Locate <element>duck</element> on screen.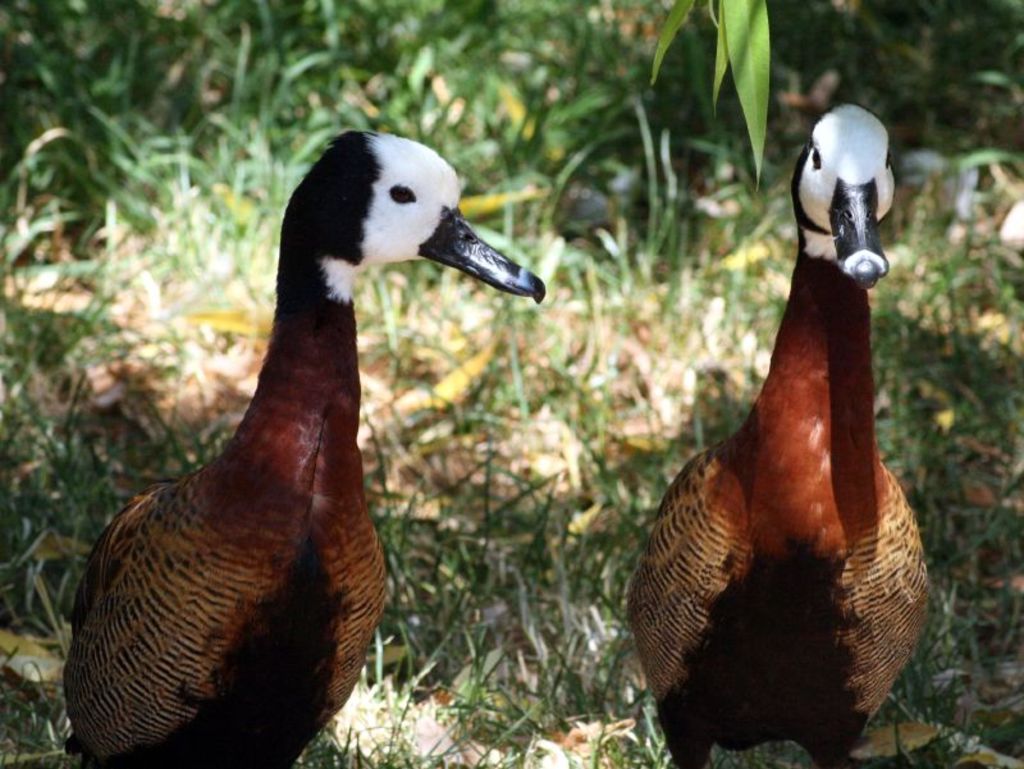
On screen at region(620, 96, 937, 768).
